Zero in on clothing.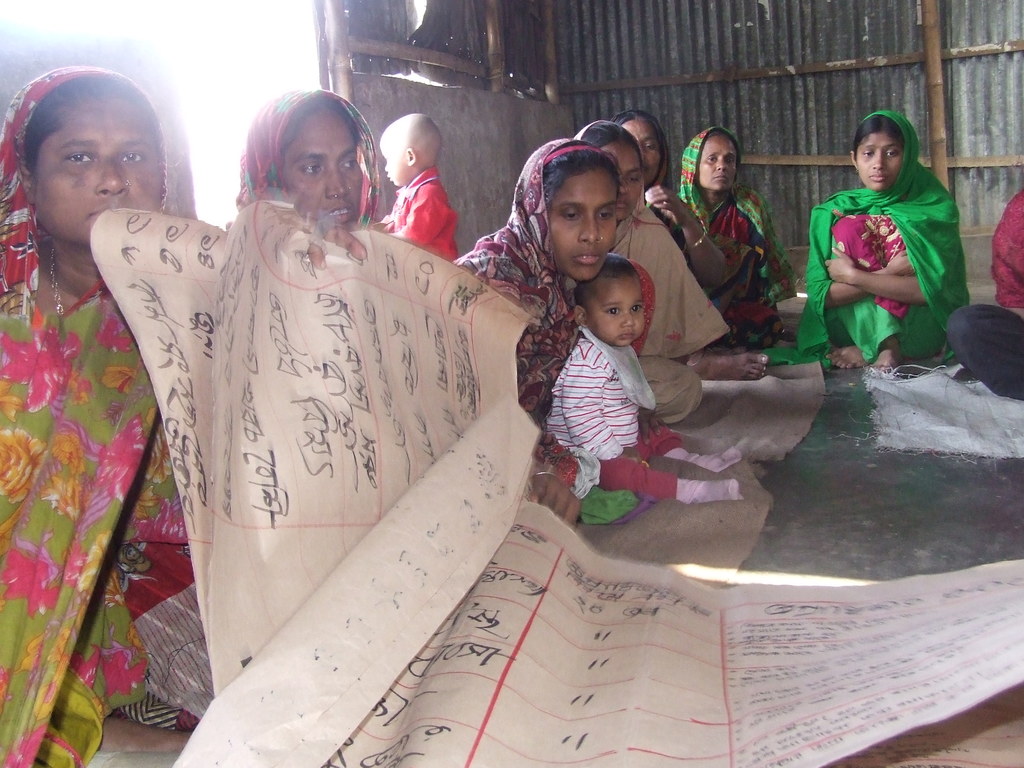
Zeroed in: 575, 111, 730, 424.
